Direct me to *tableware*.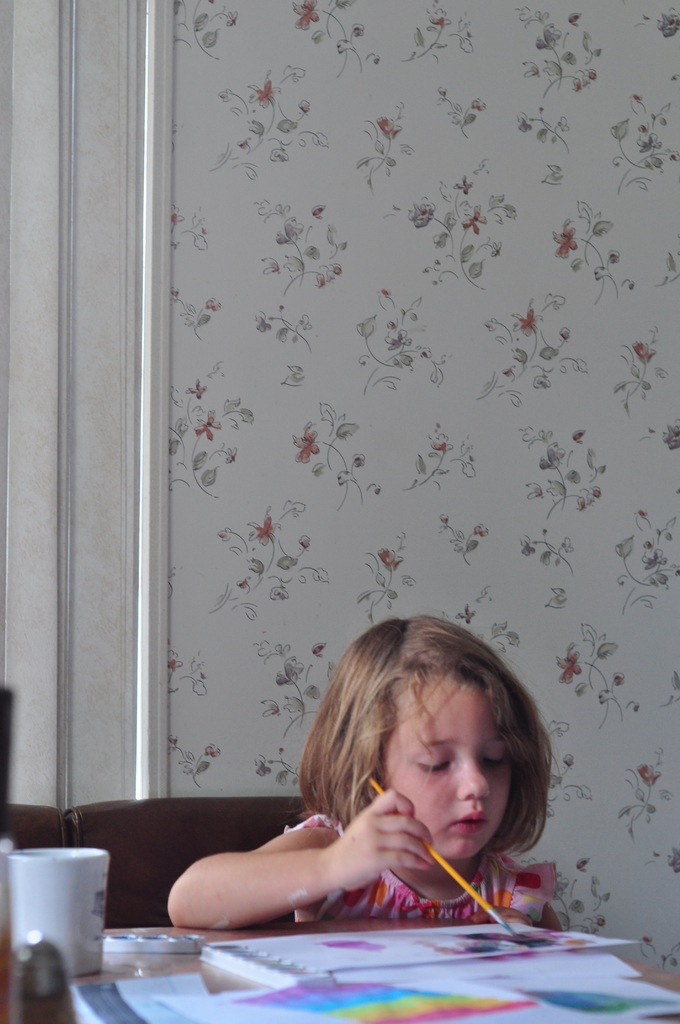
Direction: box=[2, 841, 111, 1001].
